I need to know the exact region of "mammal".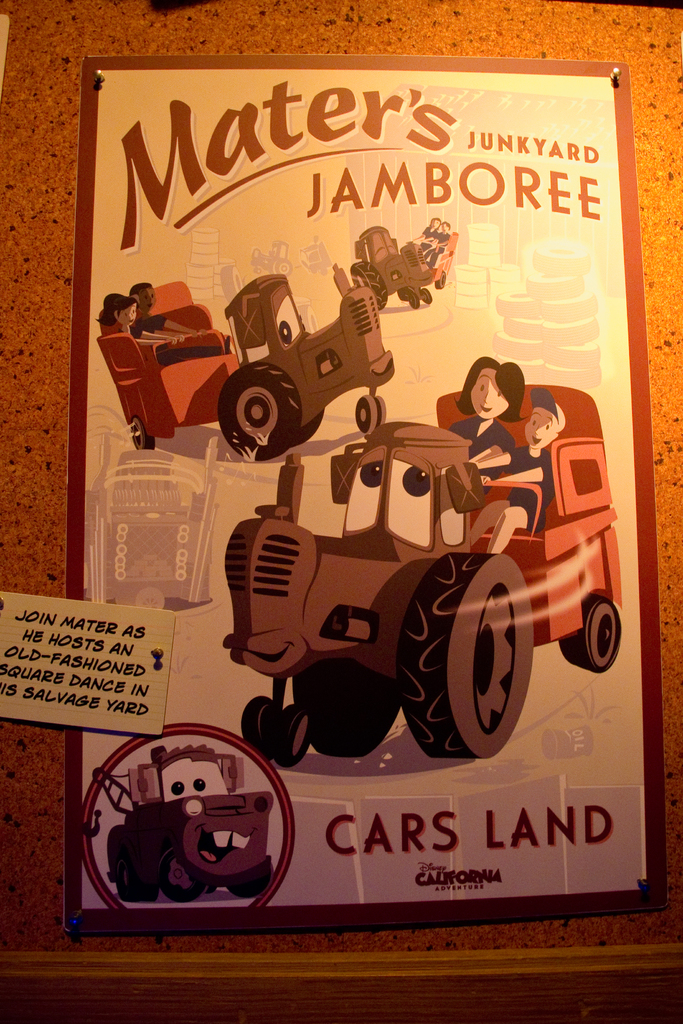
Region: 96, 290, 183, 344.
